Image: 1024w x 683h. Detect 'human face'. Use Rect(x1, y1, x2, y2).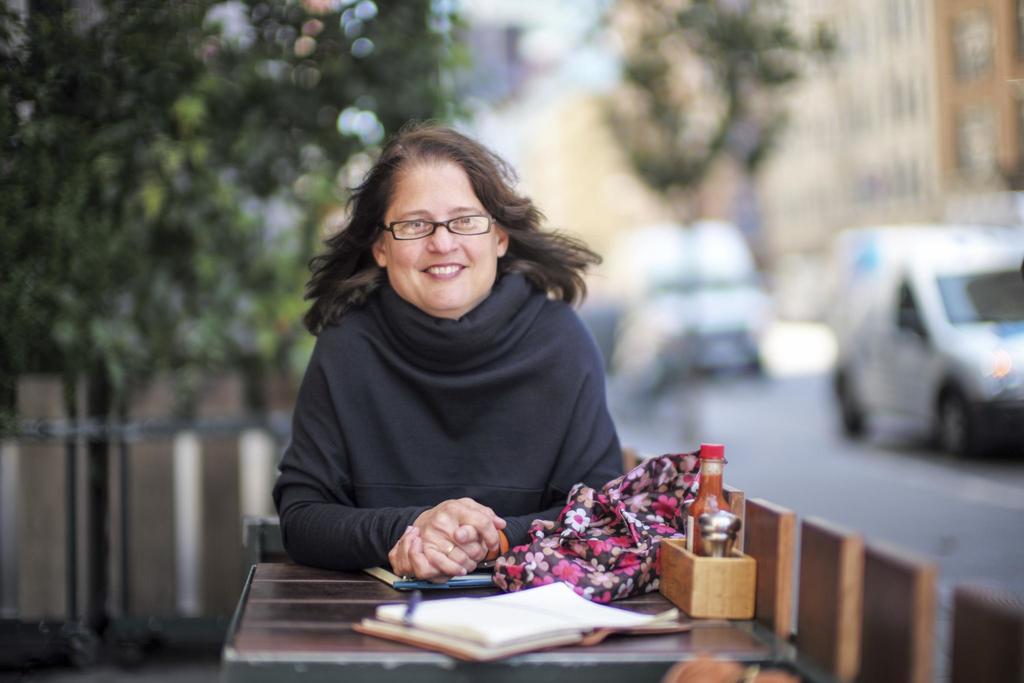
Rect(385, 161, 496, 311).
